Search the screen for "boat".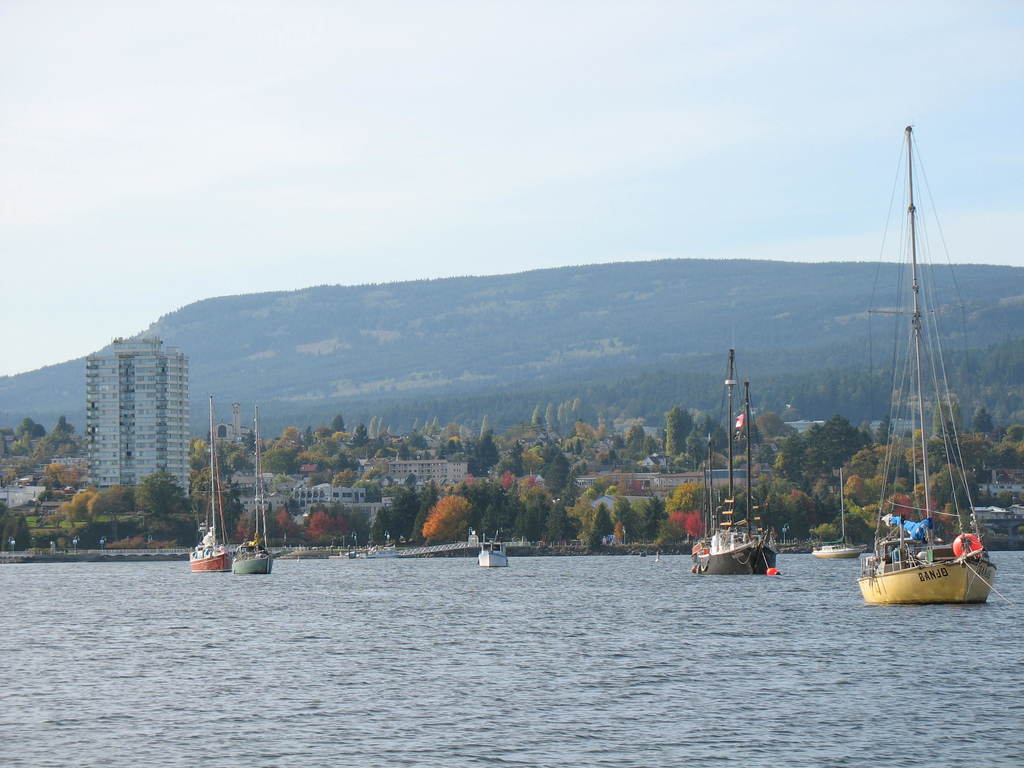
Found at rect(805, 536, 858, 568).
